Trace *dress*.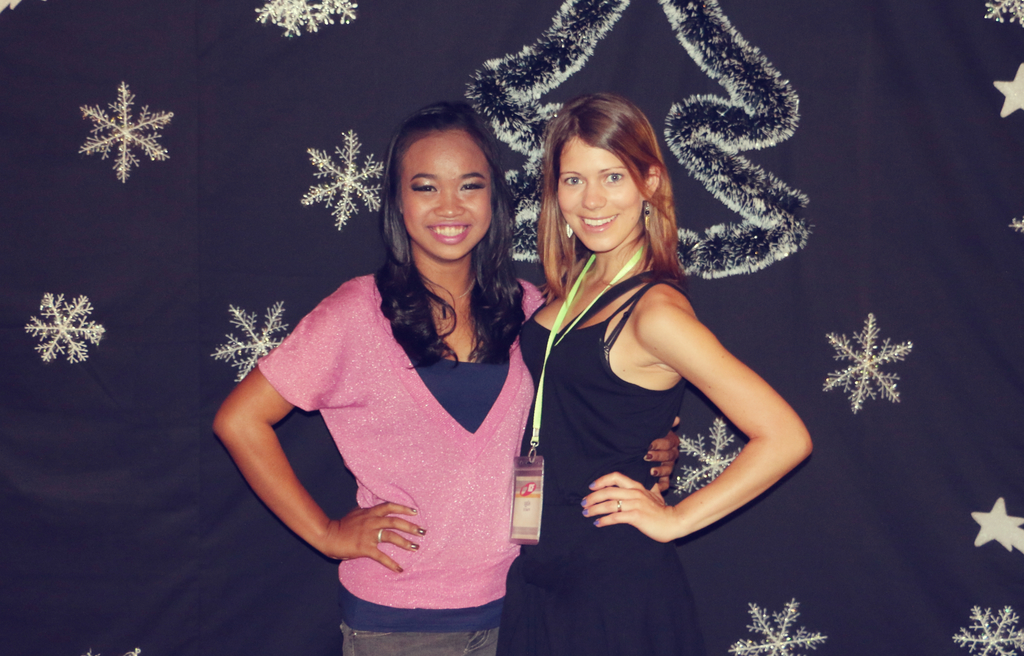
Traced to left=499, top=271, right=701, bottom=655.
